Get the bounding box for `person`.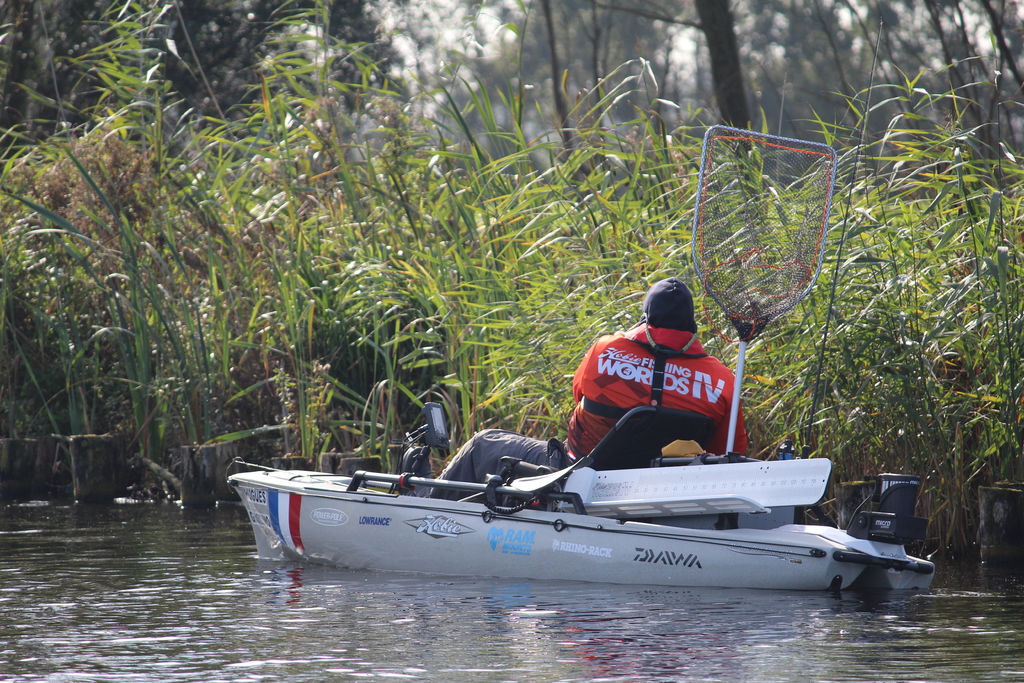
crop(422, 272, 752, 507).
